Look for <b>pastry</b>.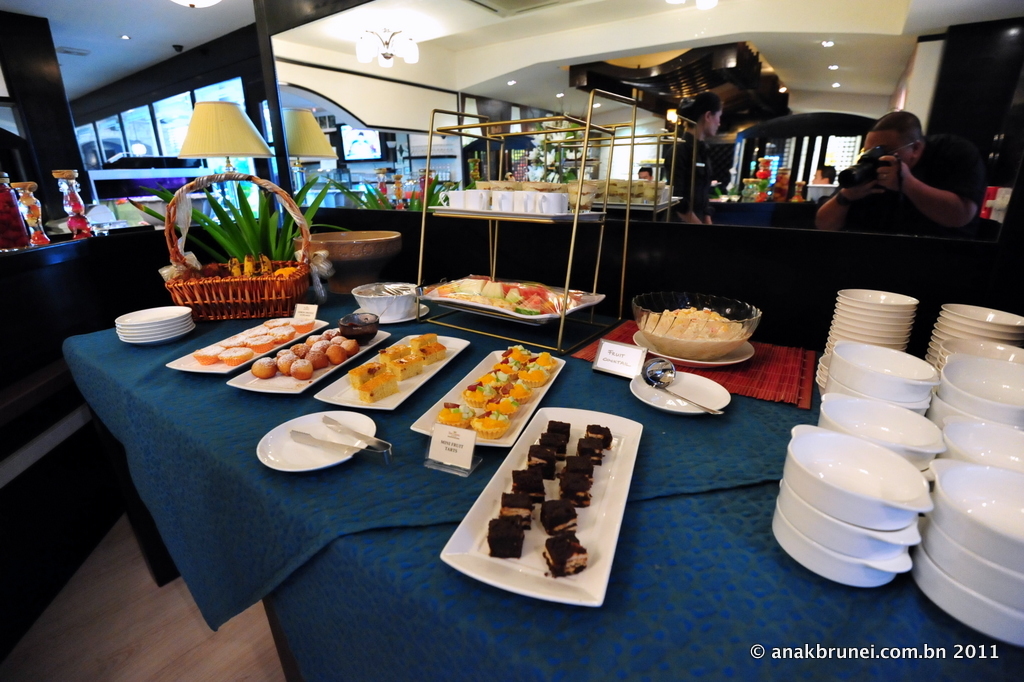
Found: [left=438, top=405, right=470, bottom=425].
